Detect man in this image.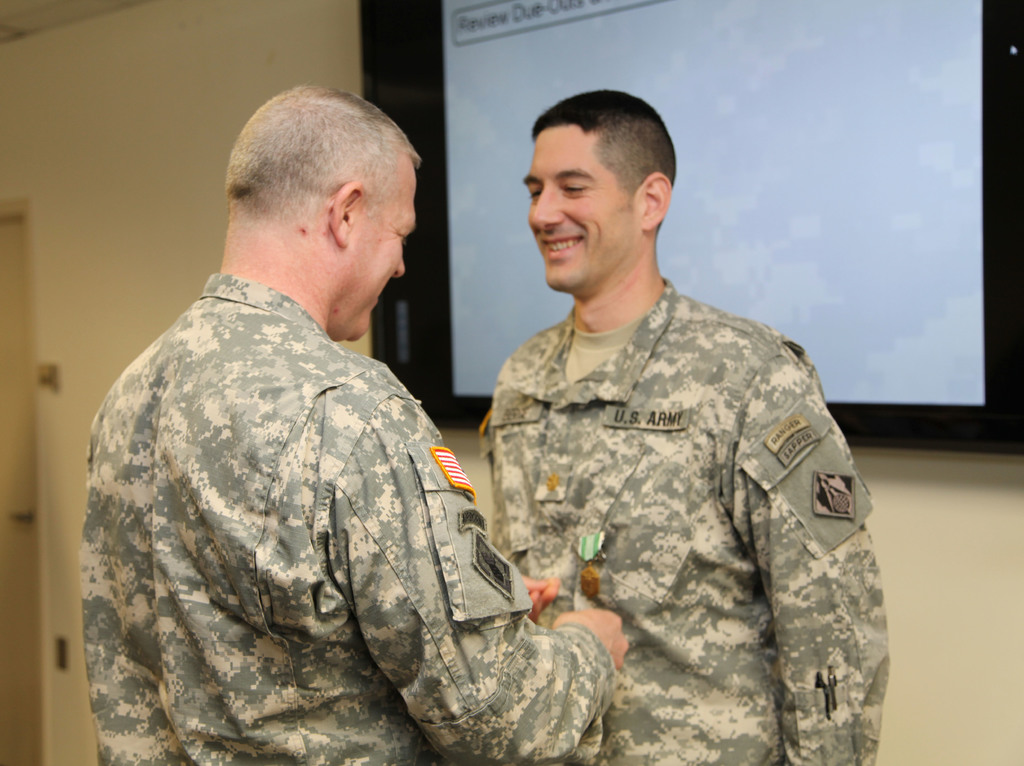
Detection: region(482, 90, 891, 765).
